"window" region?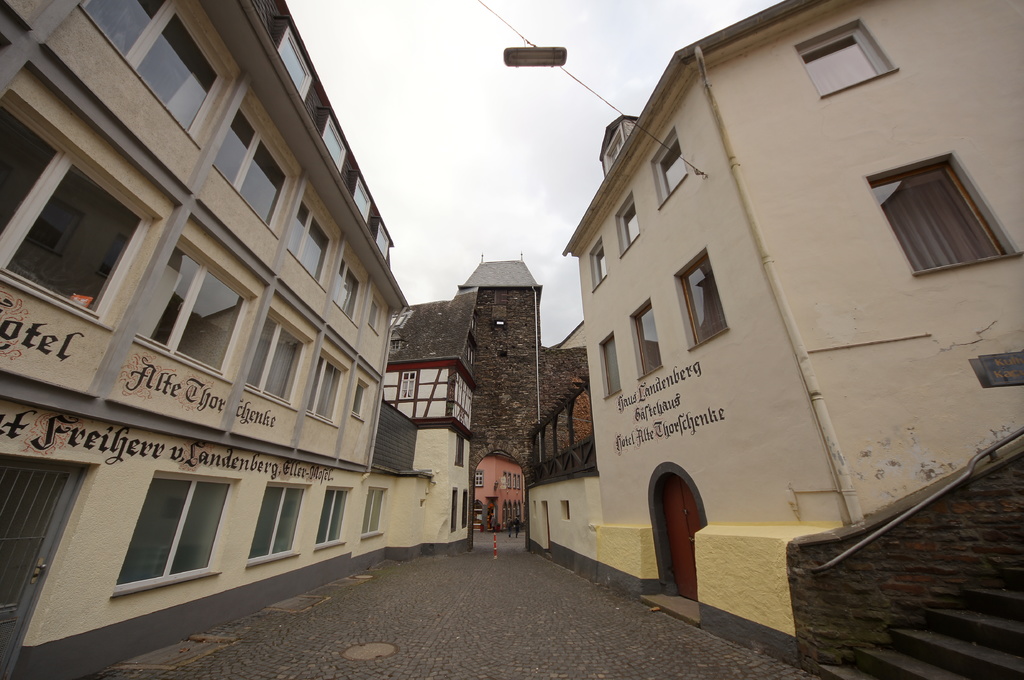
crop(362, 489, 388, 534)
